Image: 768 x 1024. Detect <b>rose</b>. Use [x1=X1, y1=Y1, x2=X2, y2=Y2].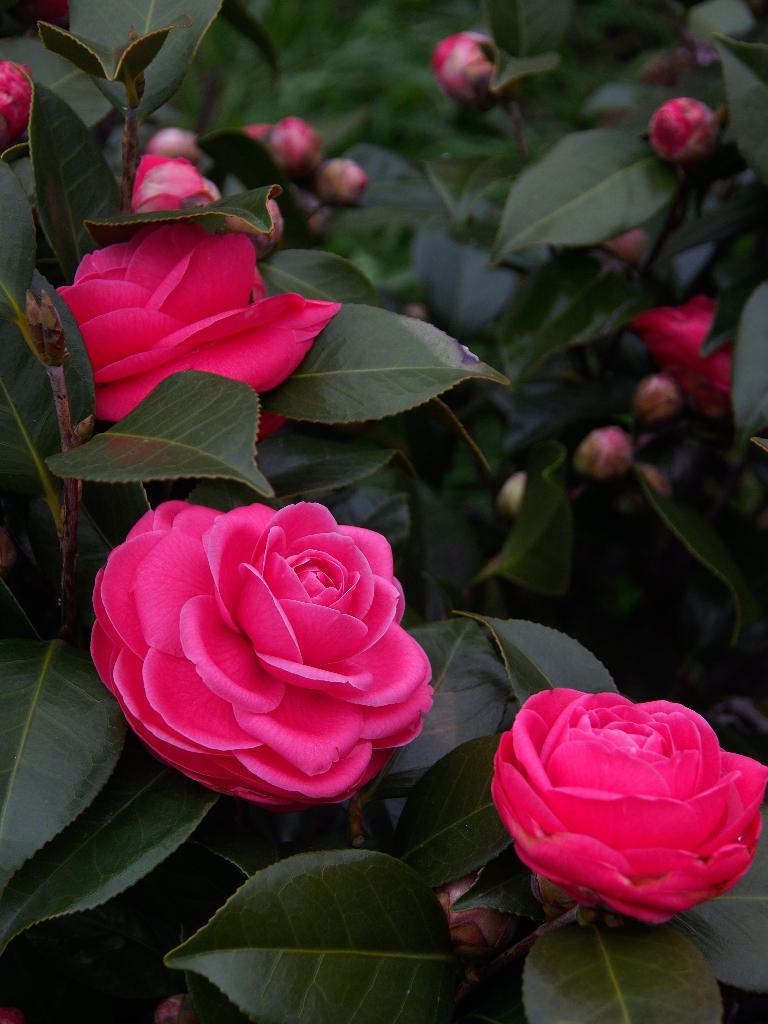
[x1=0, y1=63, x2=36, y2=142].
